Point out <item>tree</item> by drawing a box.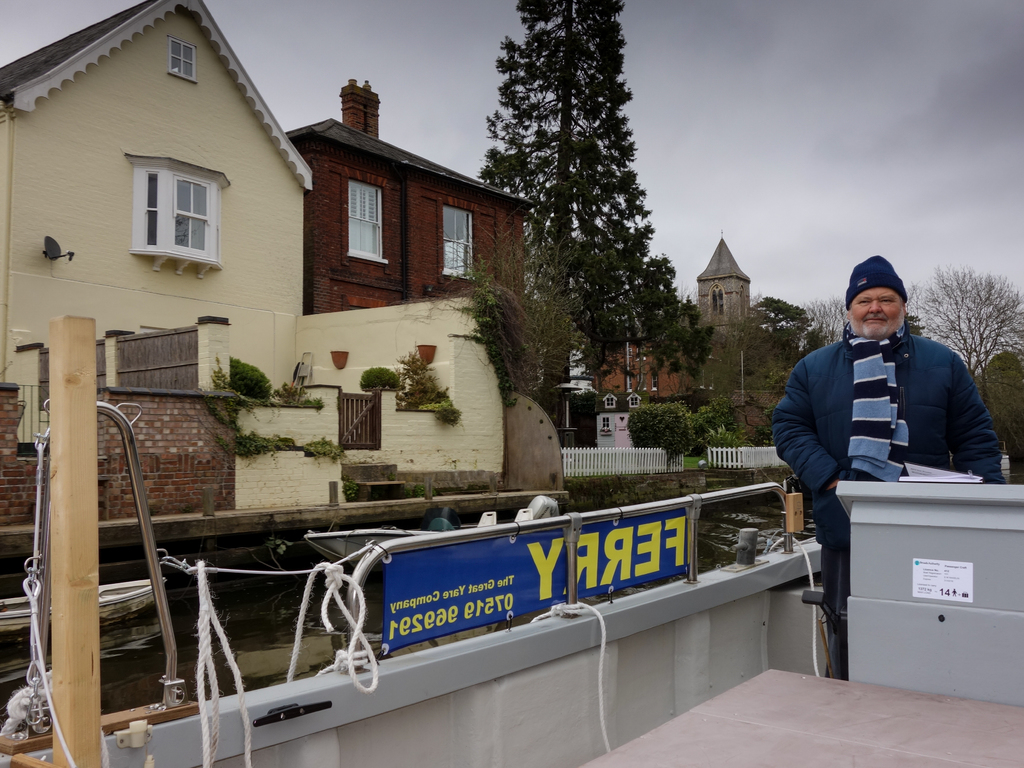
locate(457, 233, 592, 398).
